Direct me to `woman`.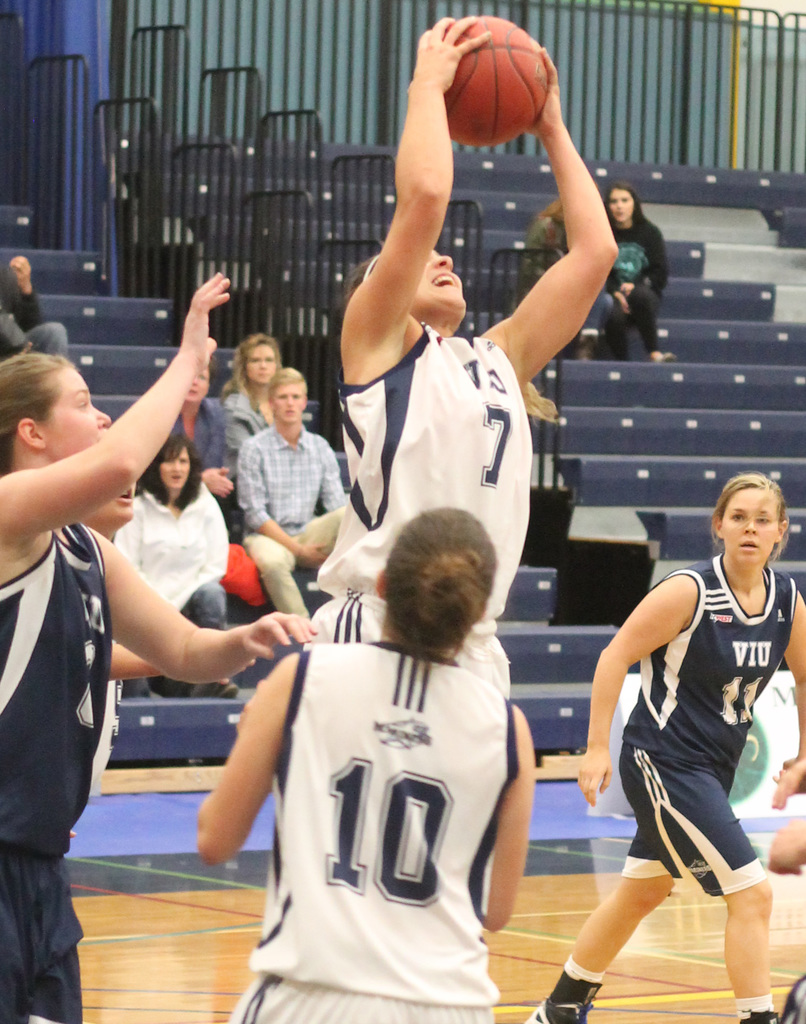
Direction: left=0, top=278, right=320, bottom=1008.
